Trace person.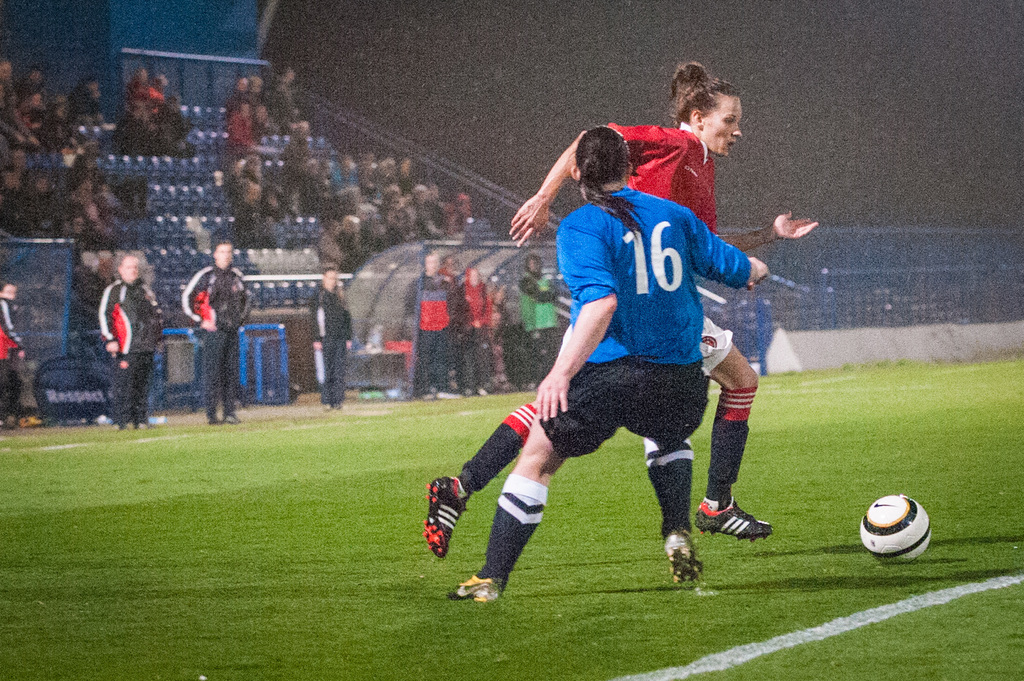
Traced to [left=307, top=262, right=355, bottom=414].
